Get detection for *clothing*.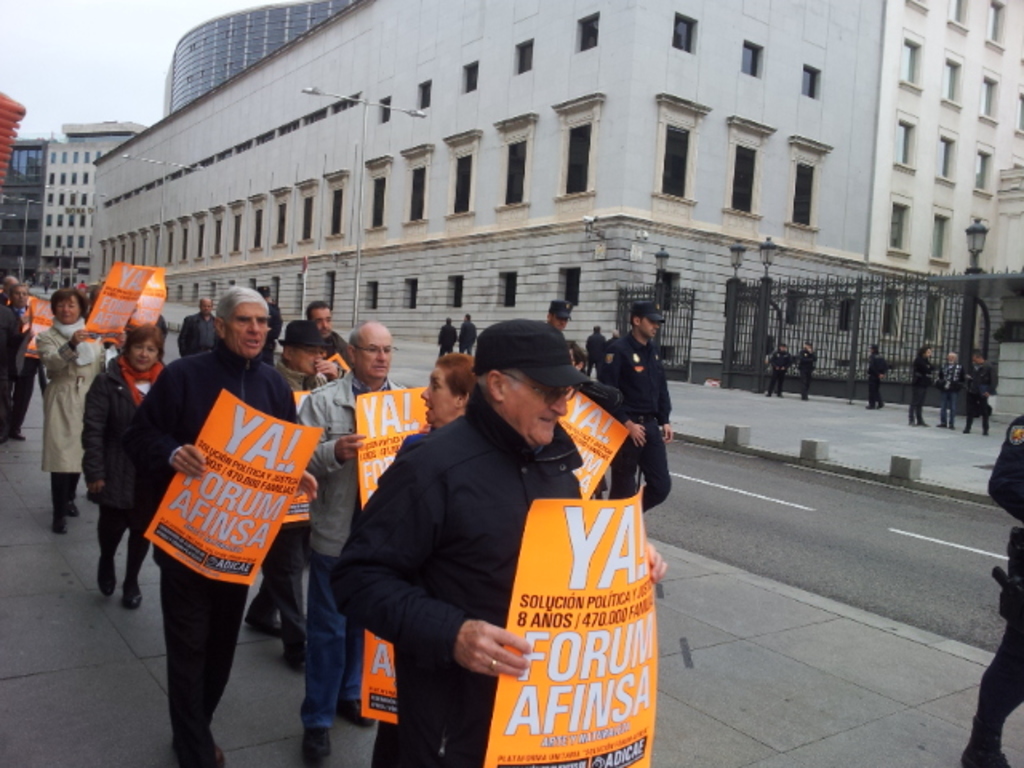
Detection: select_region(866, 352, 885, 405).
